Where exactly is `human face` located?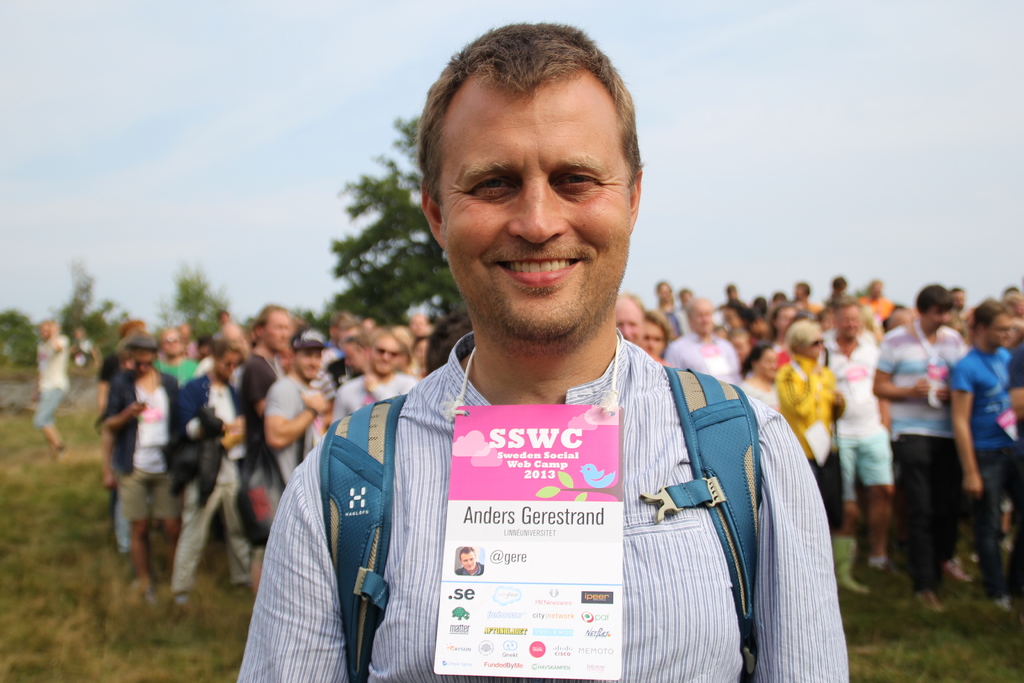
Its bounding box is 836, 306, 859, 340.
